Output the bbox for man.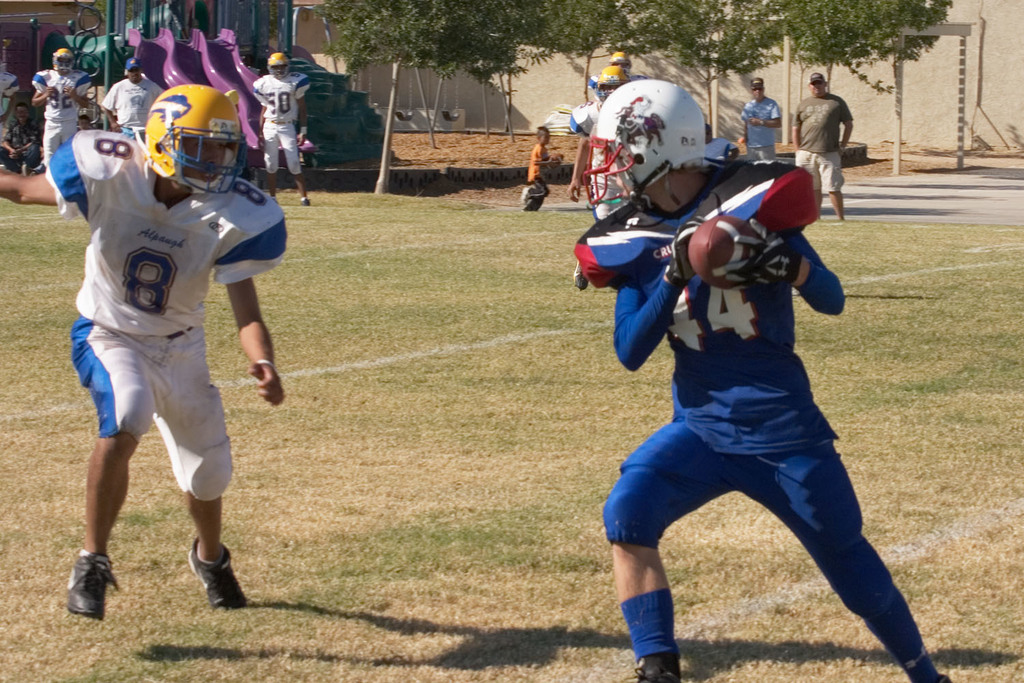
(left=30, top=51, right=96, bottom=173).
